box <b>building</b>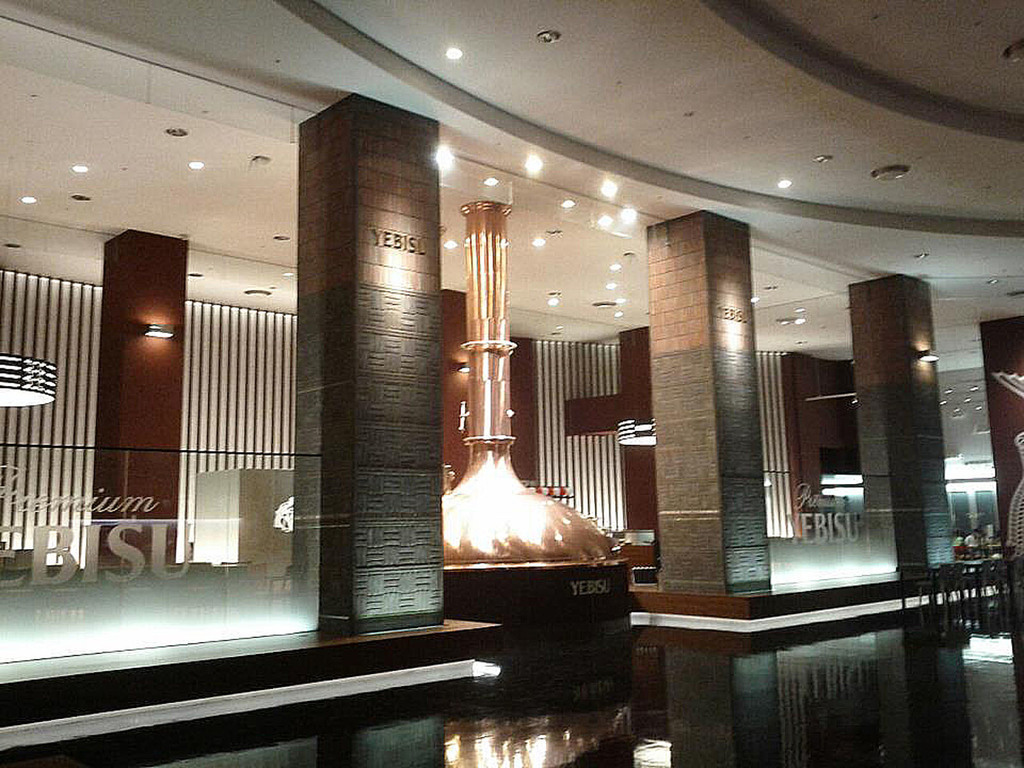
[left=0, top=0, right=1023, bottom=767]
